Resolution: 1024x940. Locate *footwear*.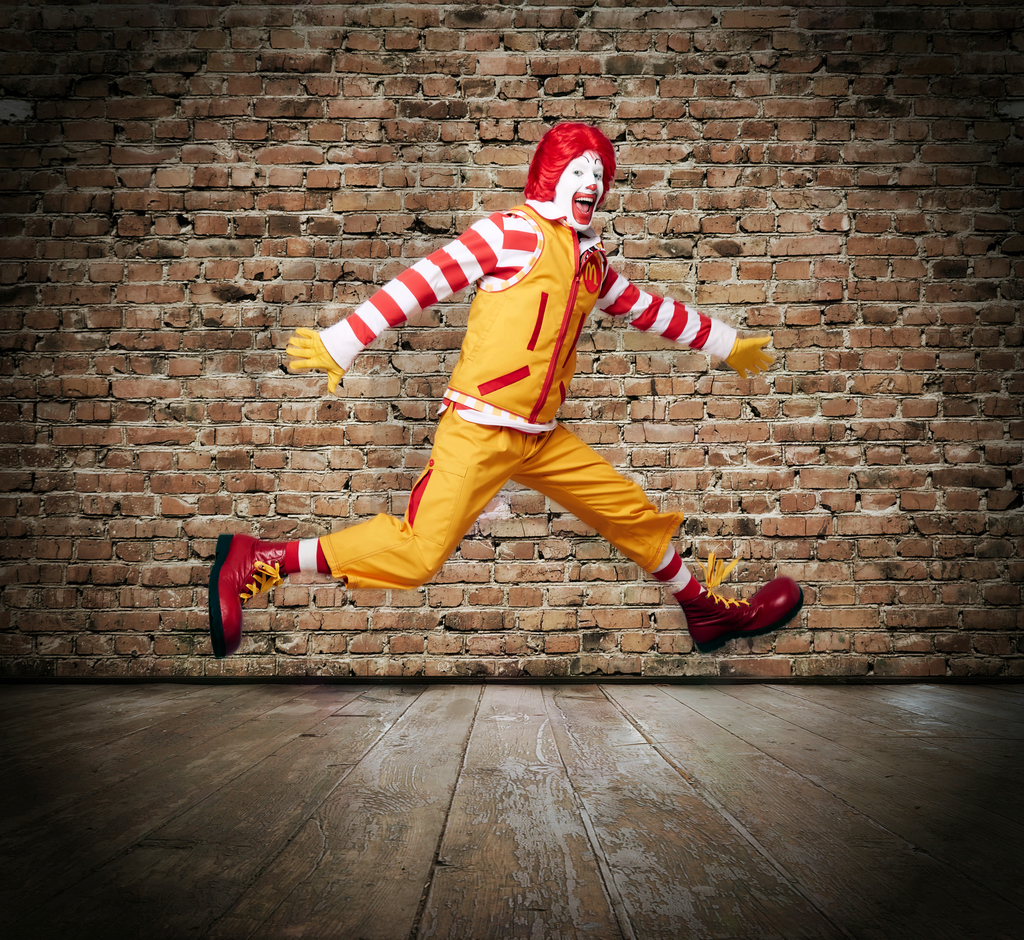
rect(649, 559, 783, 654).
